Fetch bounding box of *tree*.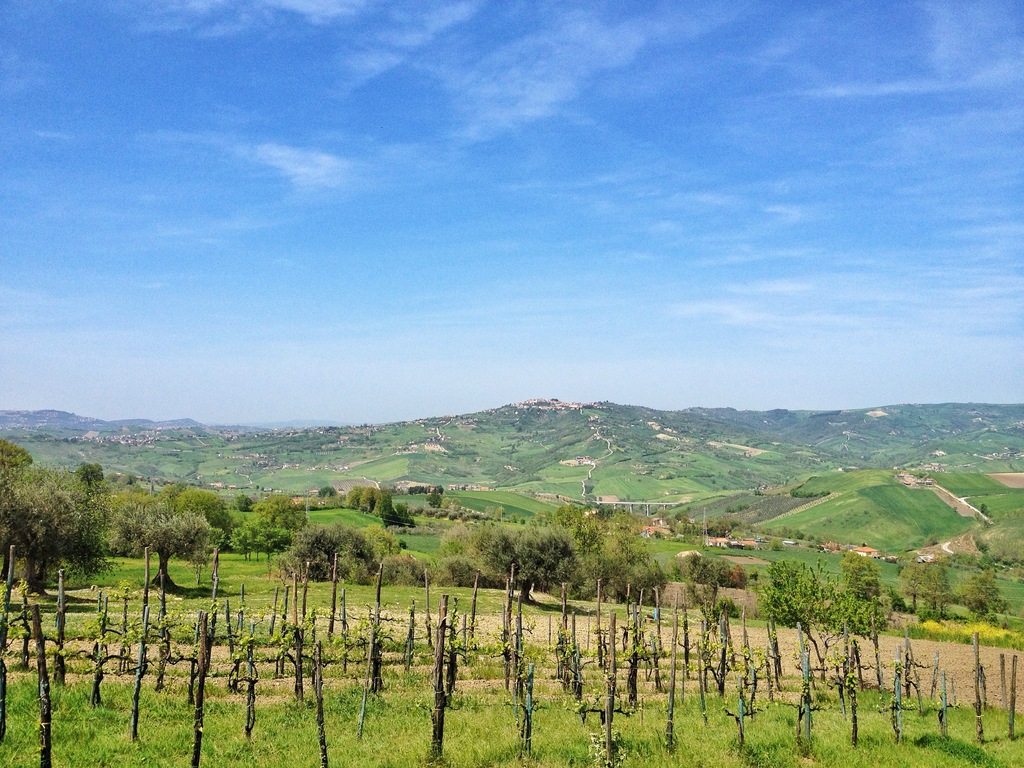
Bbox: 356/512/399/559.
